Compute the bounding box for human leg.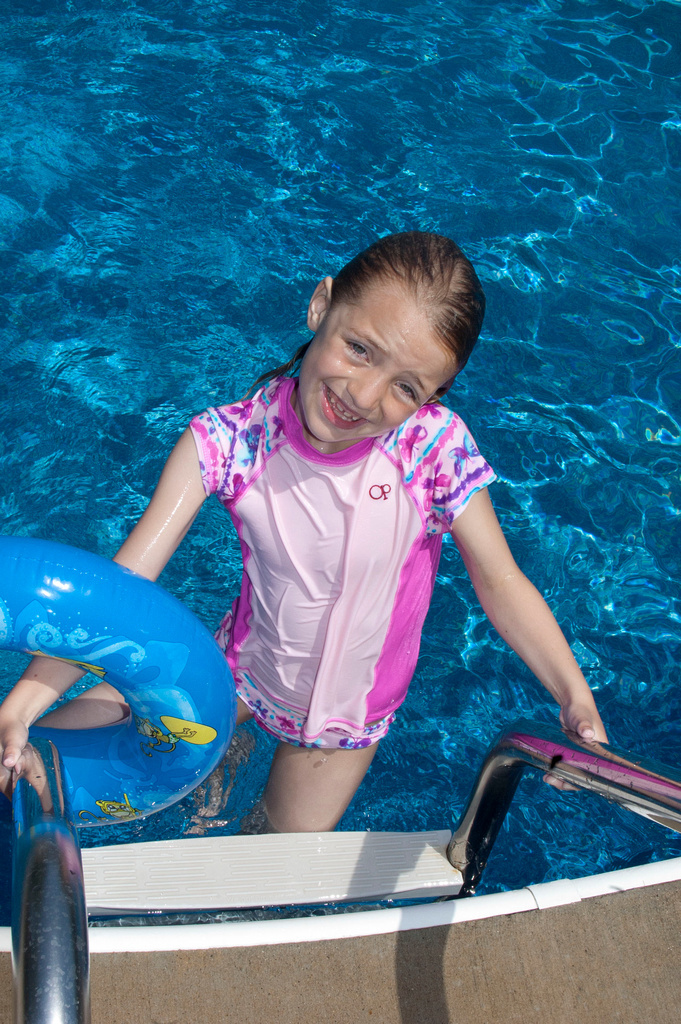
[left=257, top=712, right=392, bottom=831].
